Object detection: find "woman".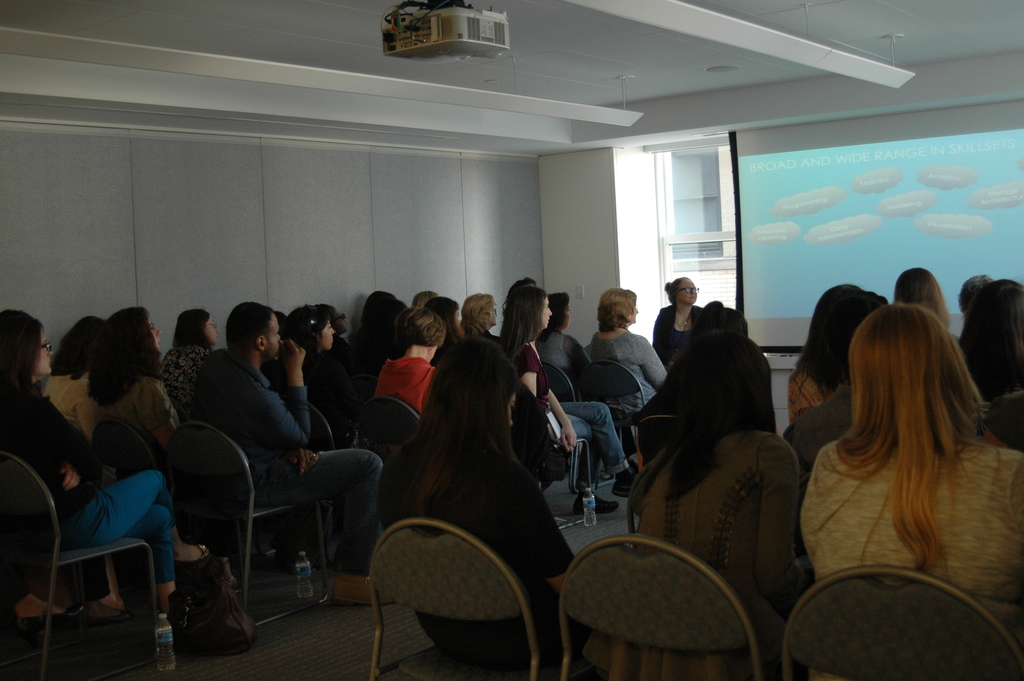
(x1=91, y1=301, x2=197, y2=450).
